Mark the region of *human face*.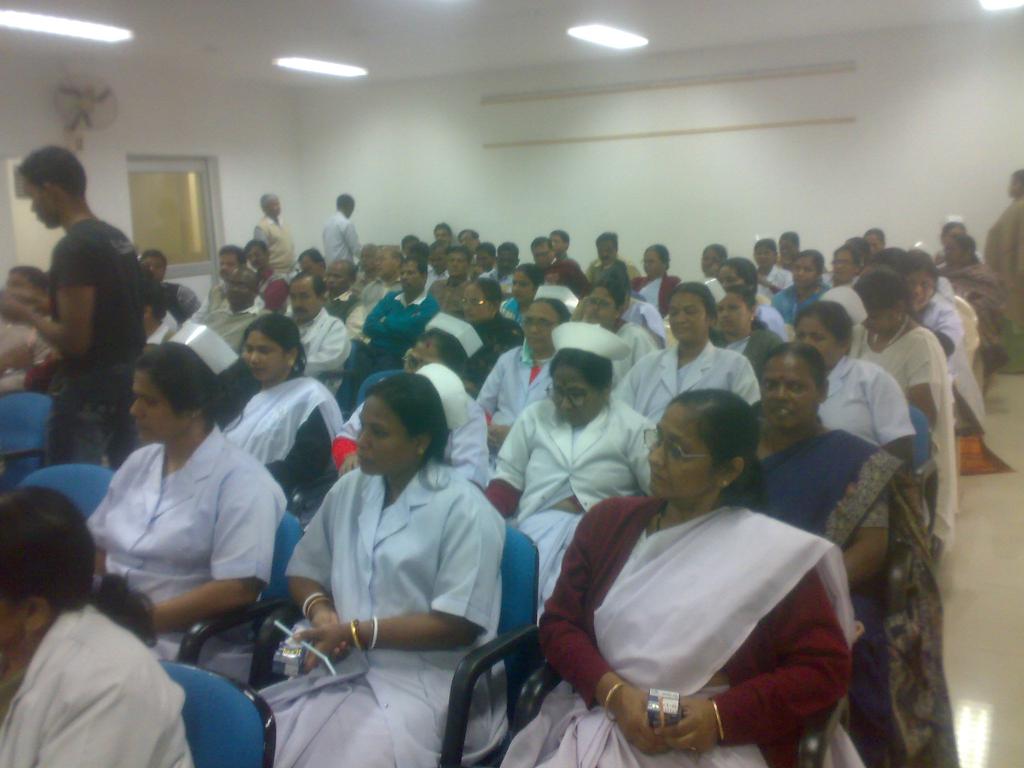
Region: <box>459,281,495,314</box>.
